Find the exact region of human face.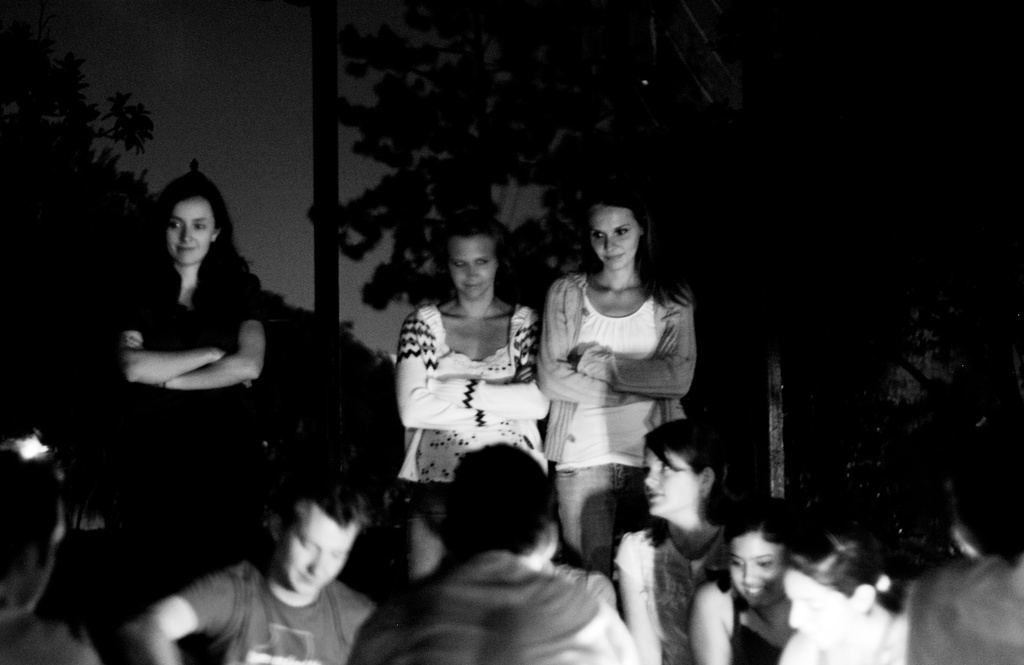
Exact region: 724, 532, 783, 608.
